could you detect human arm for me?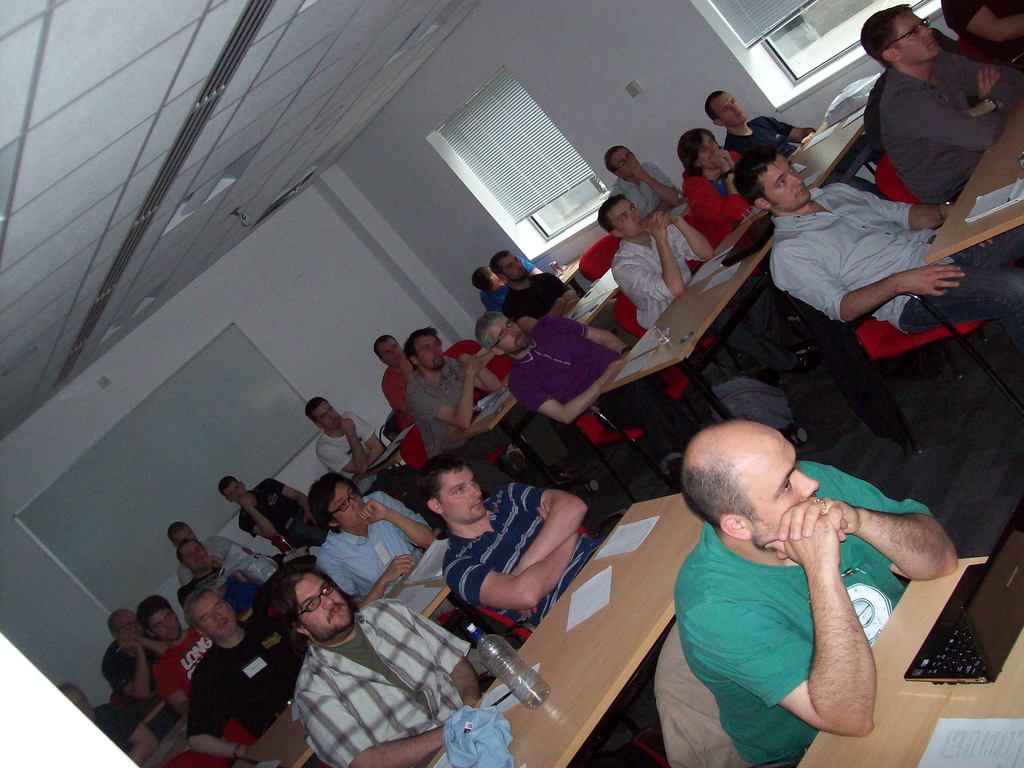
Detection result: Rect(310, 416, 369, 476).
